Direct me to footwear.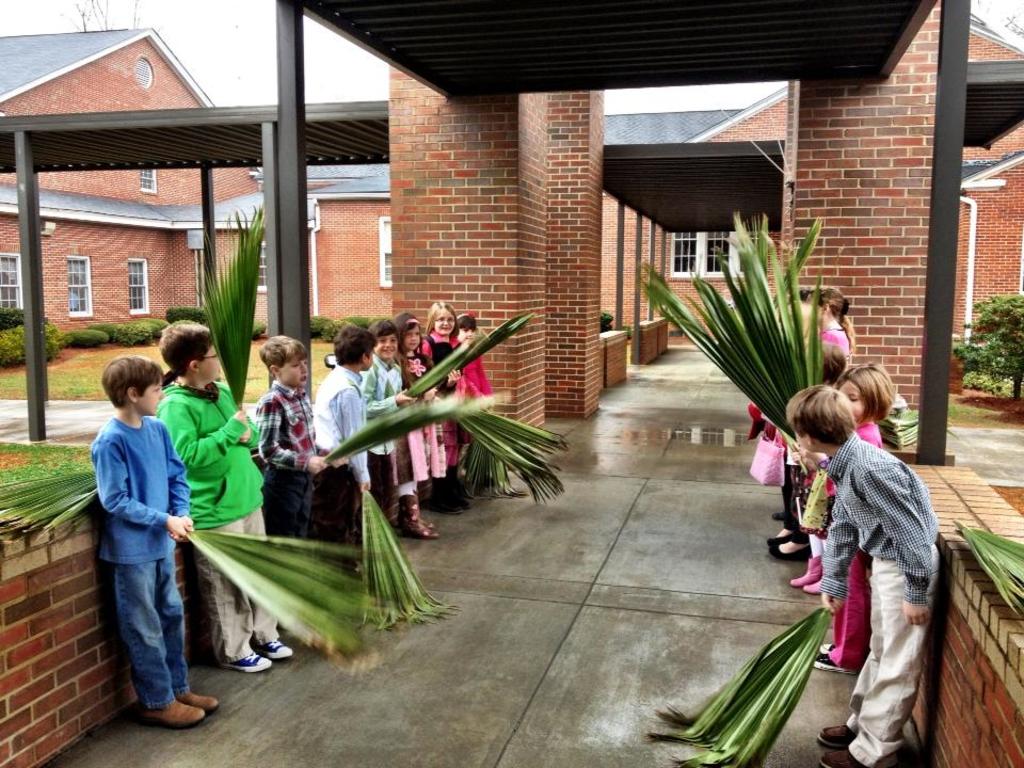
Direction: crop(767, 482, 793, 521).
